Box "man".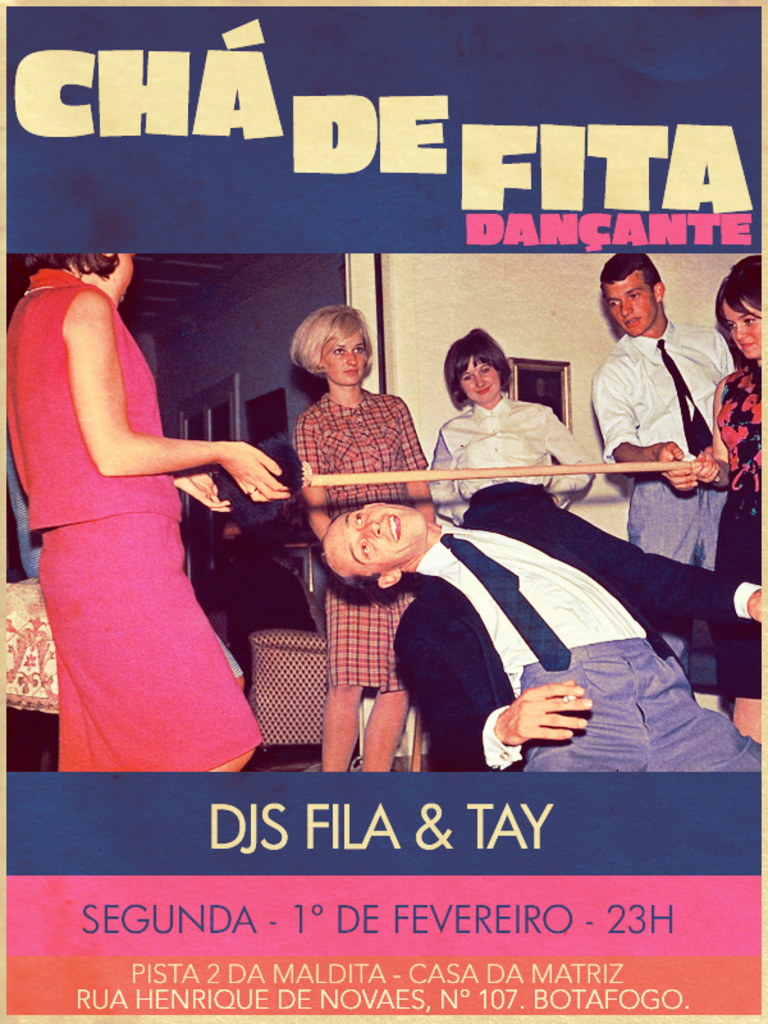
{"x1": 584, "y1": 241, "x2": 731, "y2": 689}.
